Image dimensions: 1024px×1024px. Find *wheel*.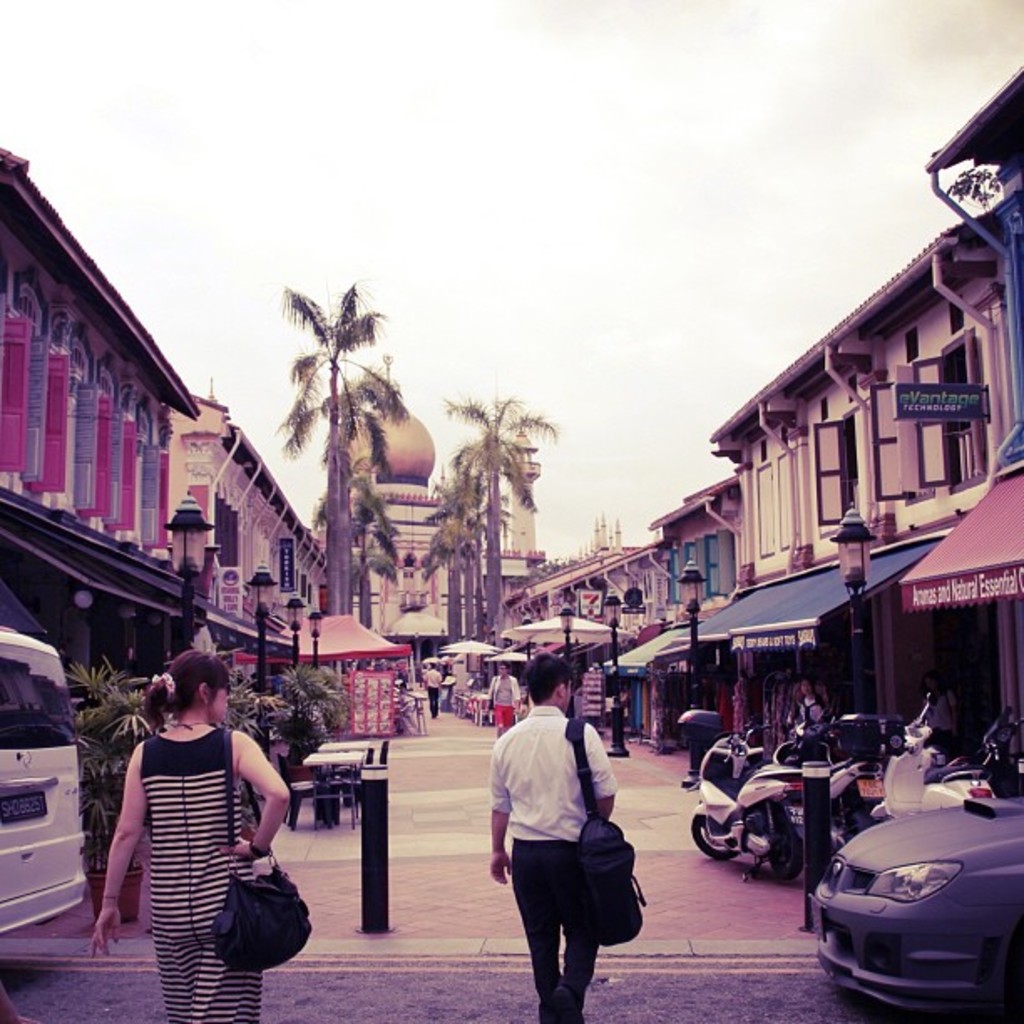
686, 808, 741, 860.
